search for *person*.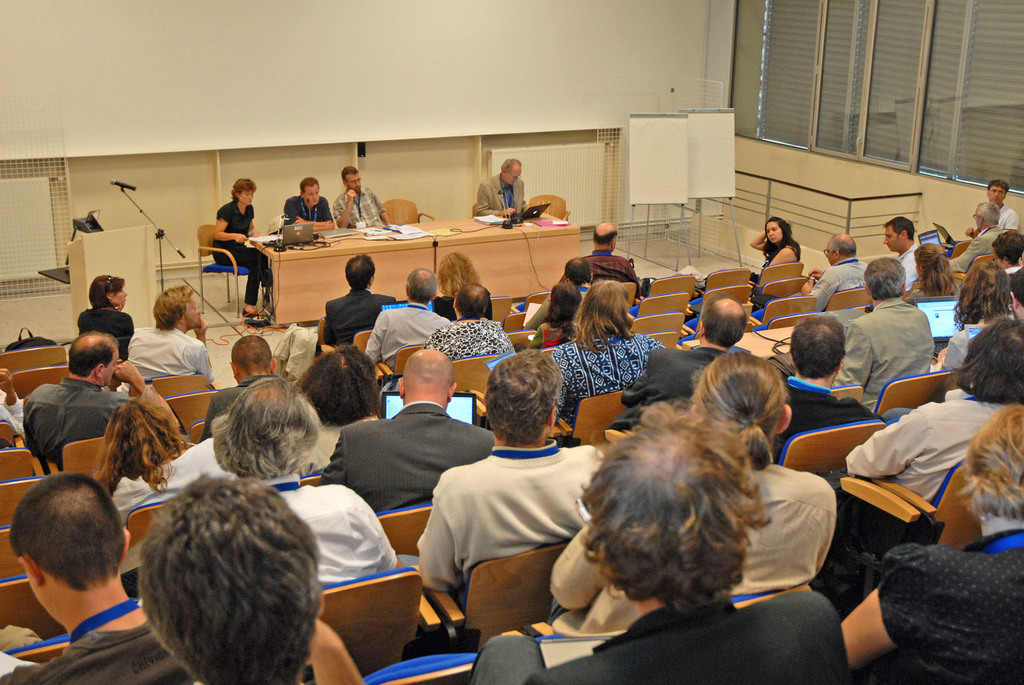
Found at 984, 177, 1021, 230.
